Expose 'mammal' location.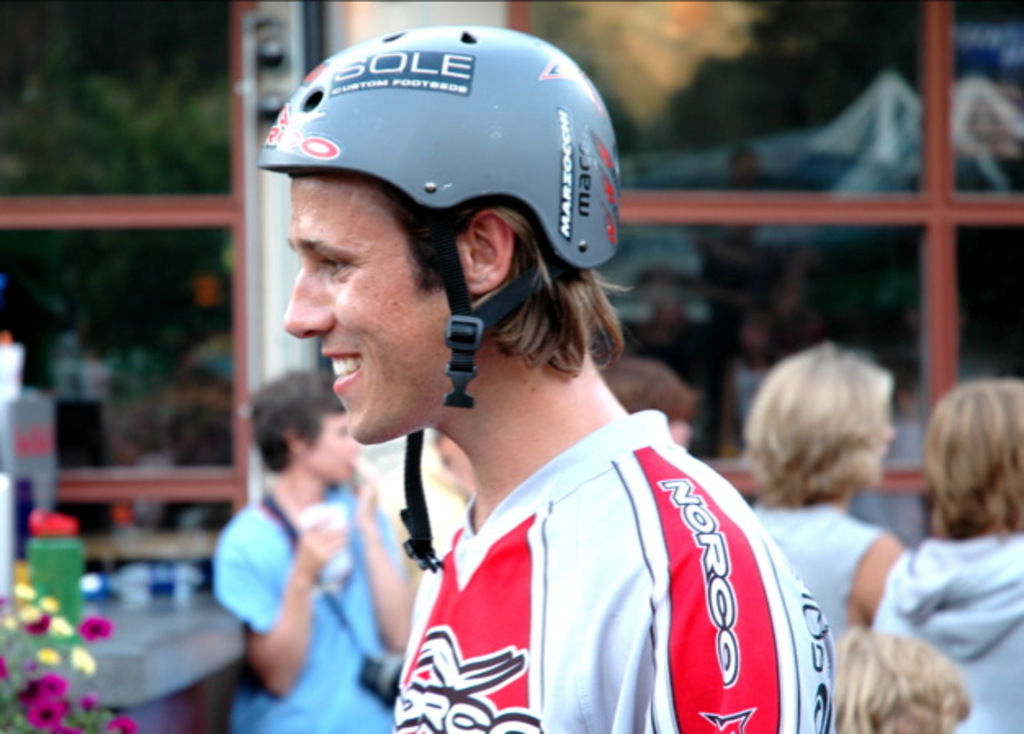
Exposed at (206,371,409,732).
